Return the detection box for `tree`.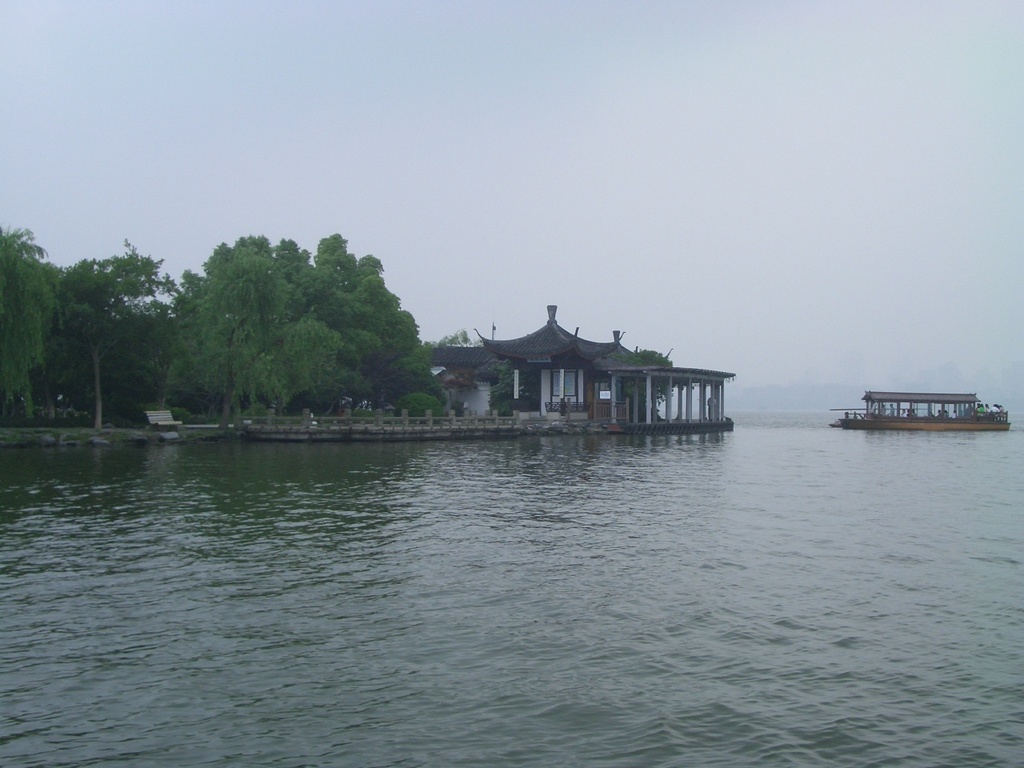
Rect(403, 395, 459, 418).
